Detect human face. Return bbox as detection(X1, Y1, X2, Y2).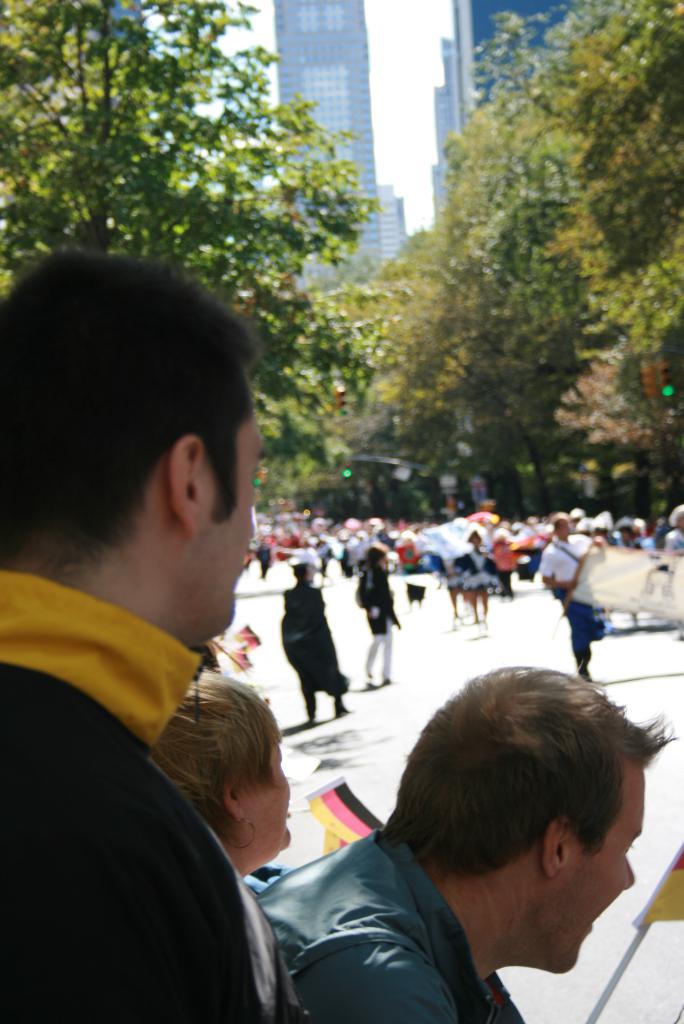
detection(243, 745, 293, 856).
